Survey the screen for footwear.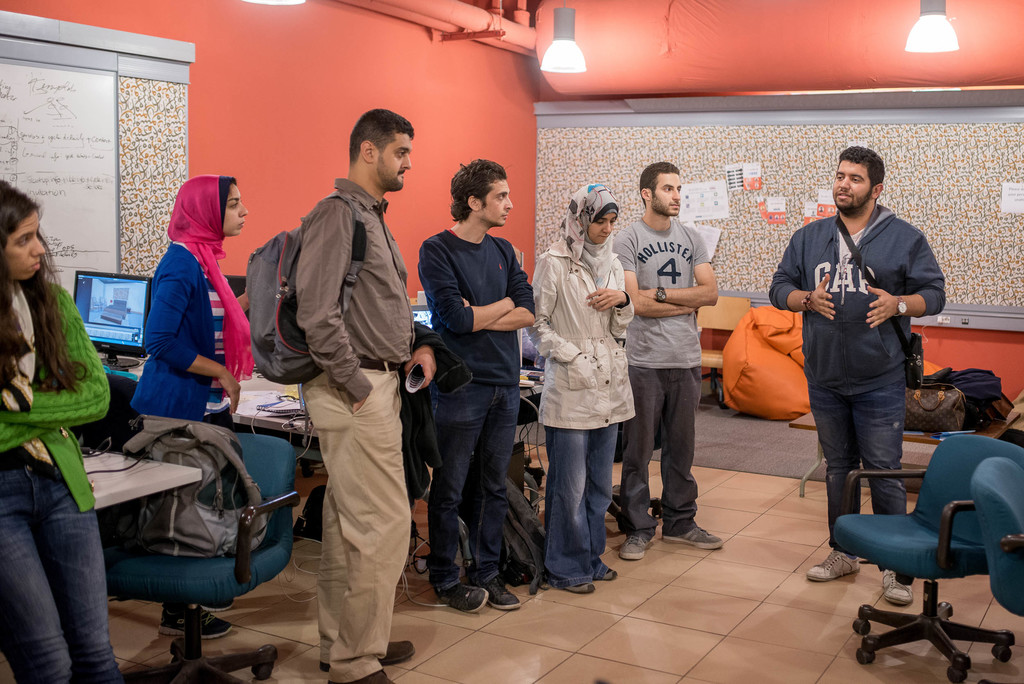
Survey found: 320,644,414,670.
